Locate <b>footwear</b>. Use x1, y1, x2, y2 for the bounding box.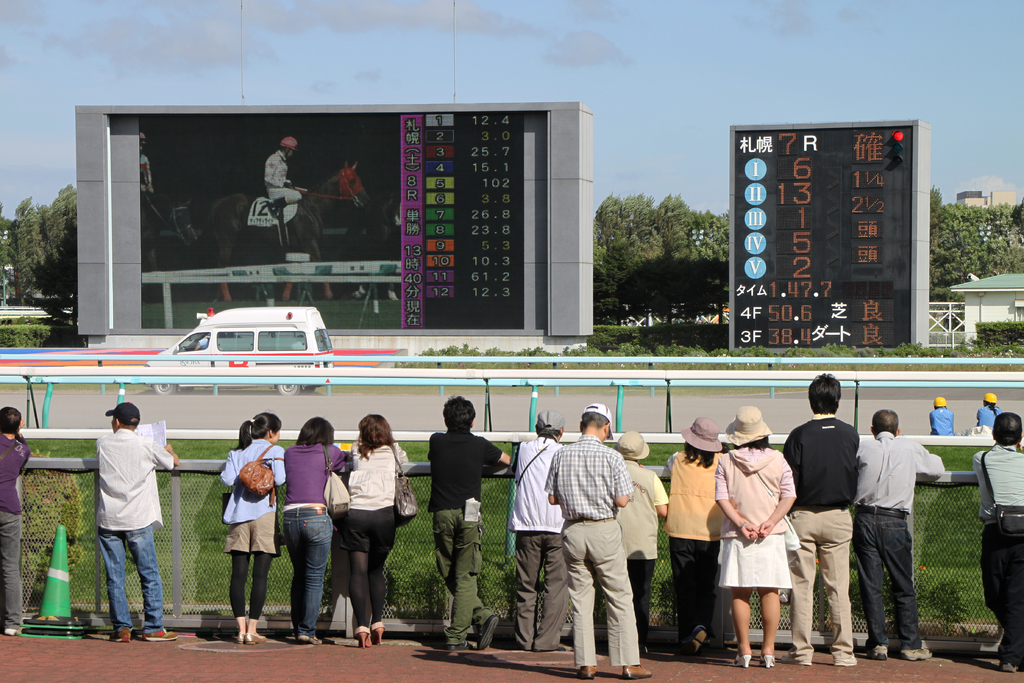
447, 639, 476, 651.
